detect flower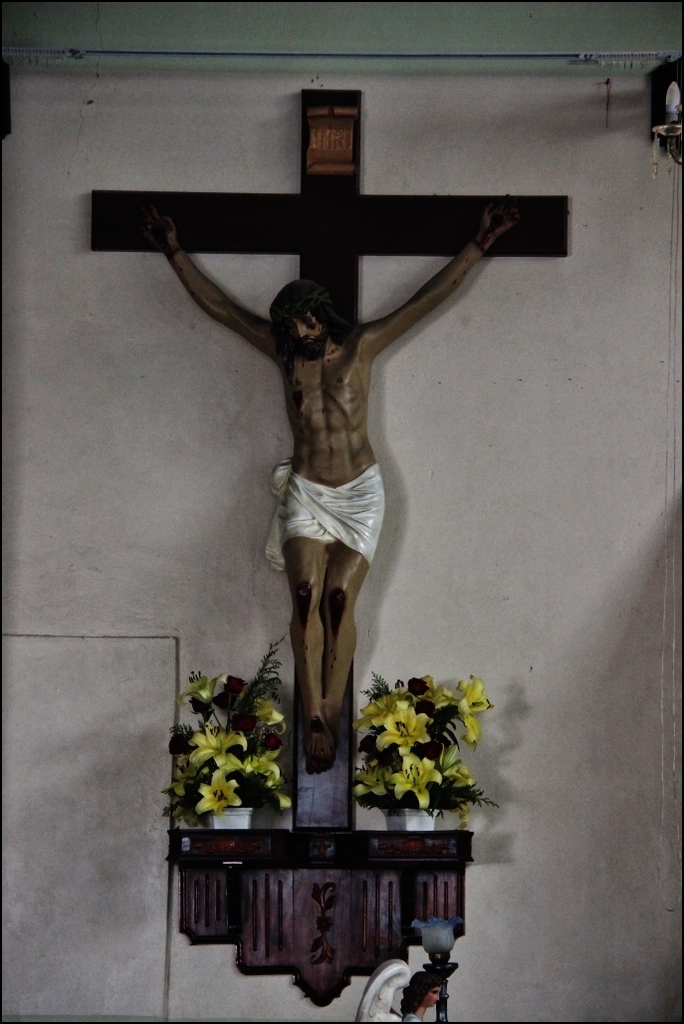
x1=178 y1=670 x2=219 y2=706
